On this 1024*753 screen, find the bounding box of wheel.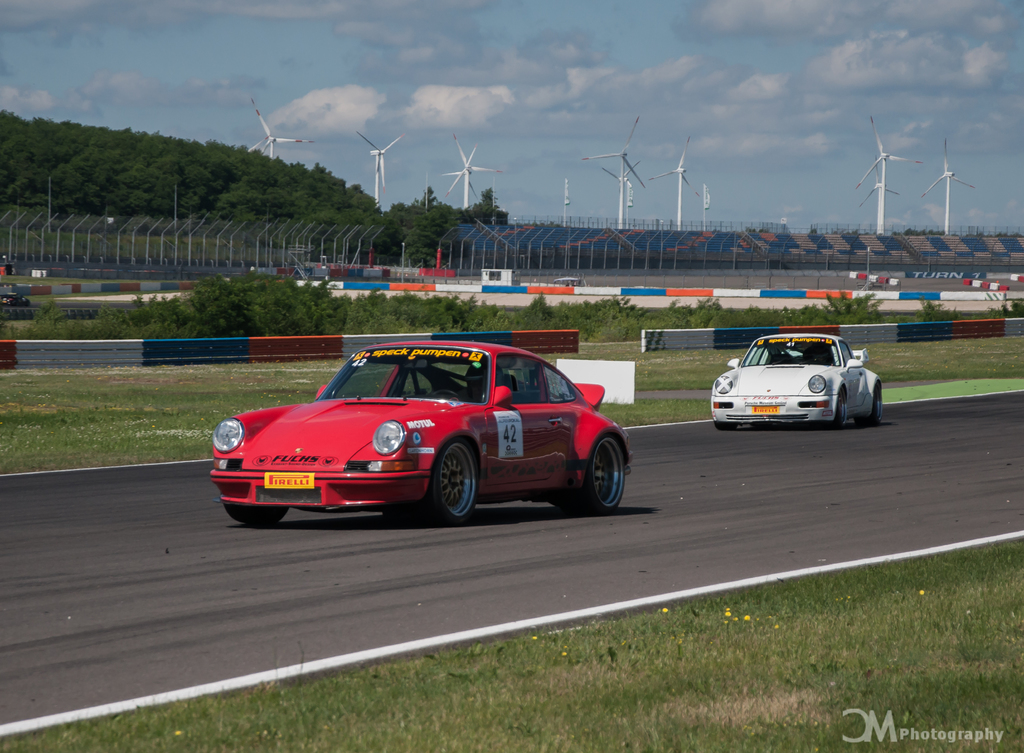
Bounding box: 222, 505, 293, 525.
